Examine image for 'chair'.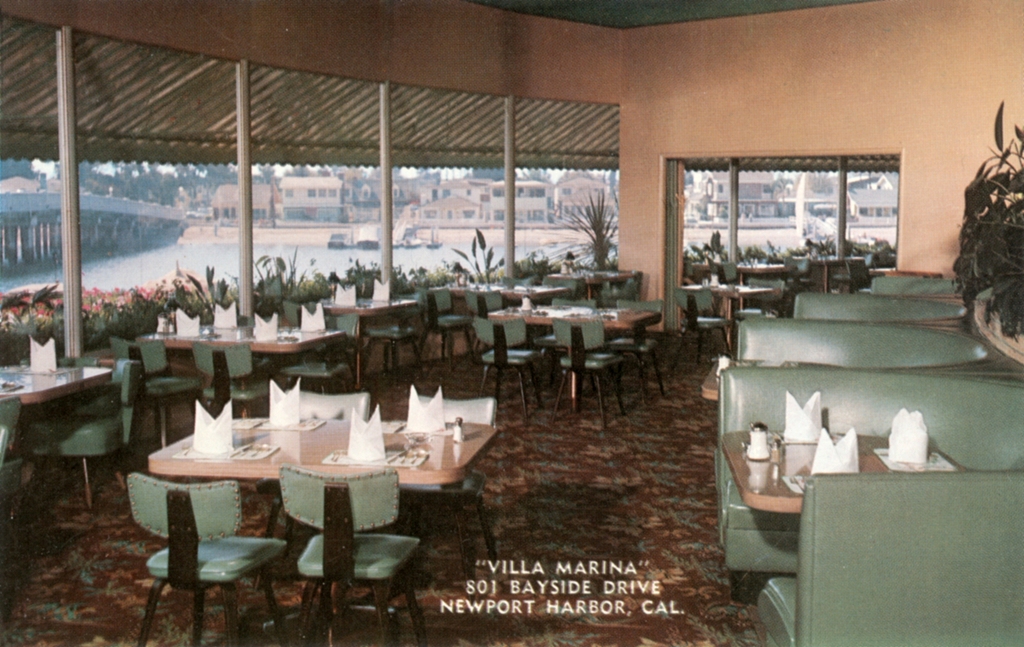
Examination result: 0 392 19 490.
